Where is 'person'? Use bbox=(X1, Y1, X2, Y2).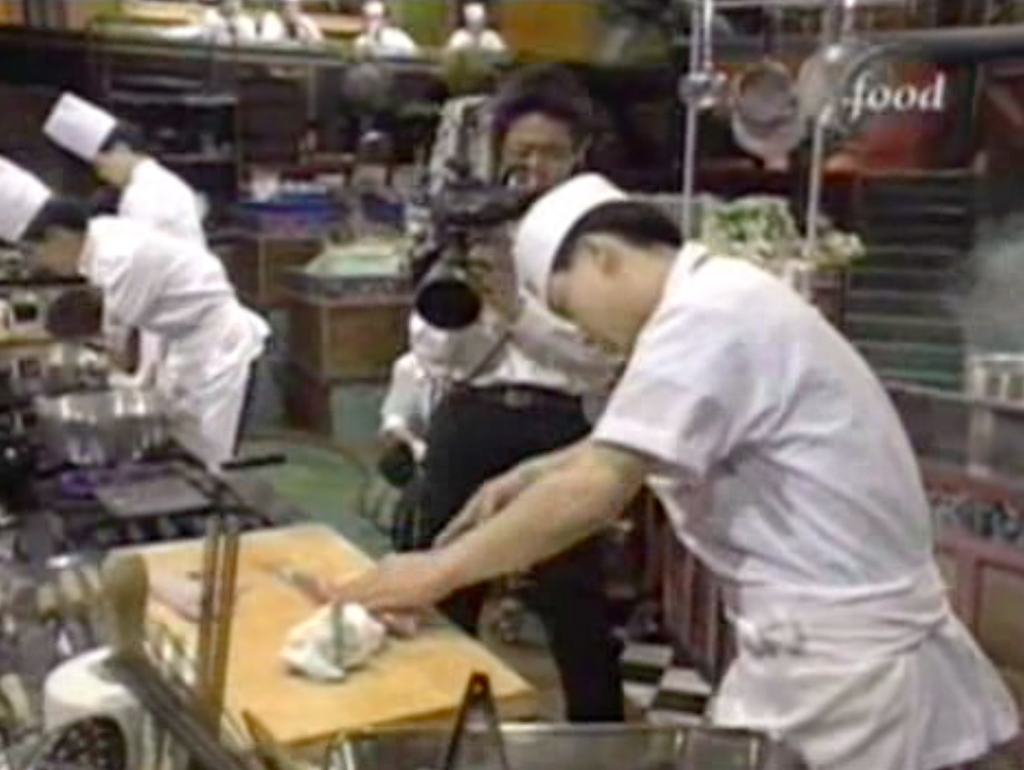
bbox=(332, 173, 1018, 769).
